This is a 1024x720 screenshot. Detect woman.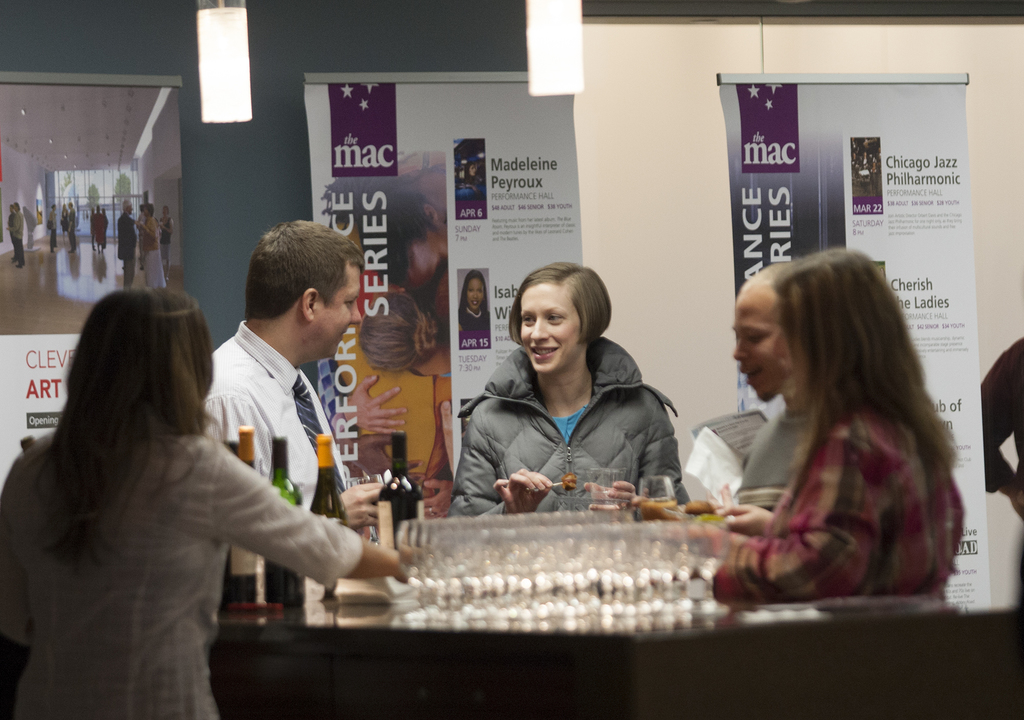
(437,262,694,521).
